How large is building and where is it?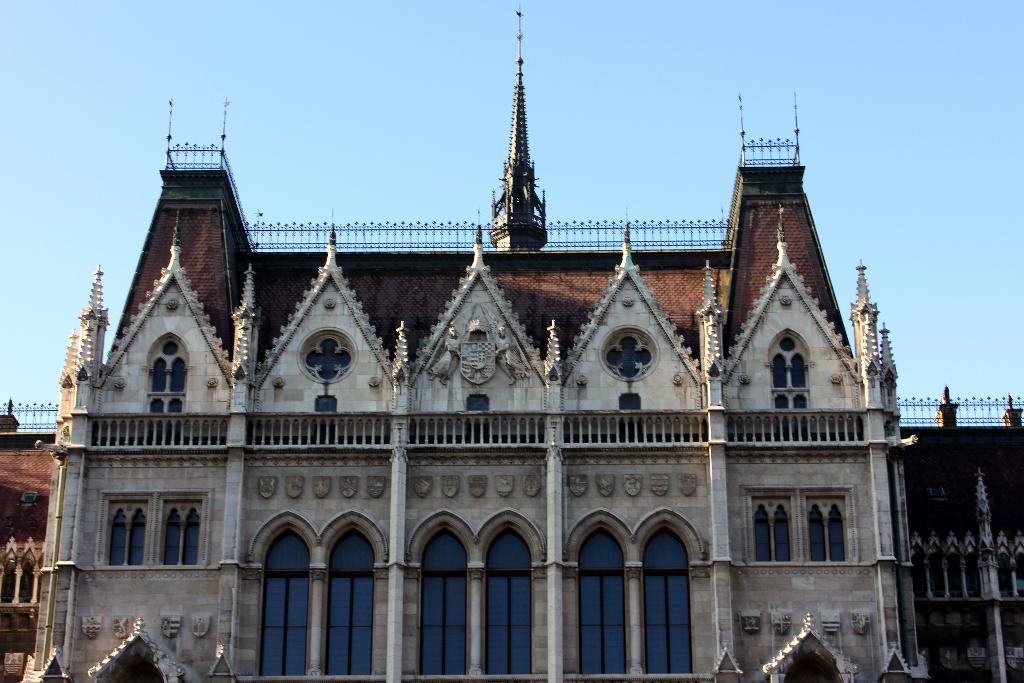
Bounding box: 0, 12, 1023, 682.
